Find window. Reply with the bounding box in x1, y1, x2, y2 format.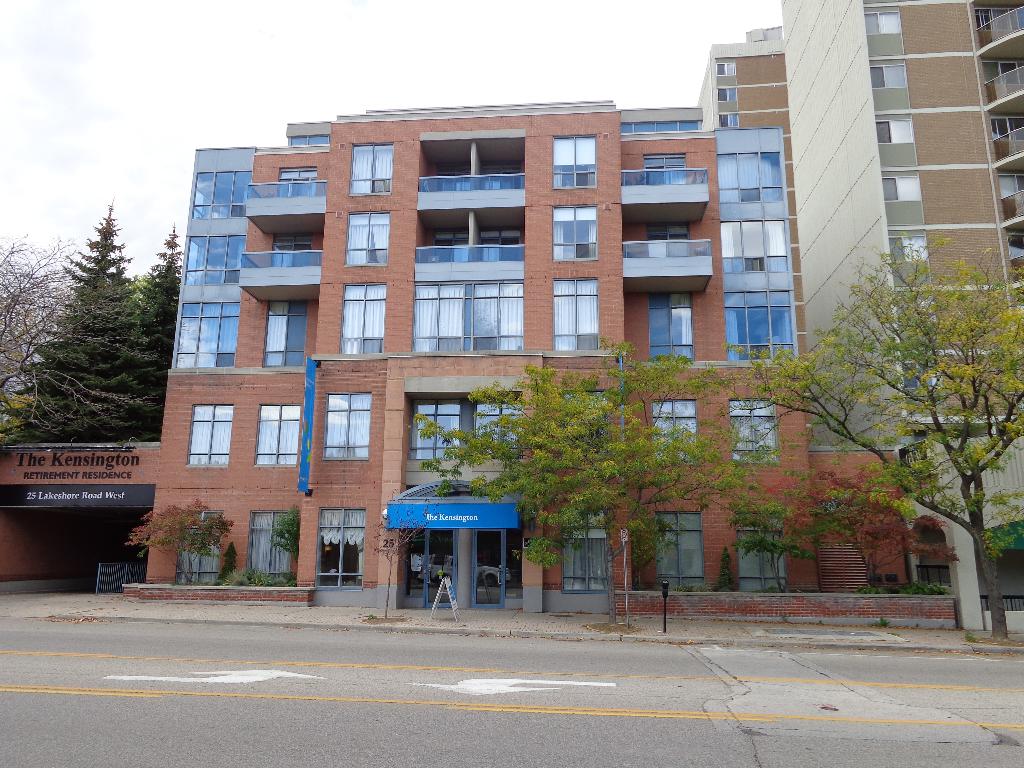
739, 508, 790, 595.
